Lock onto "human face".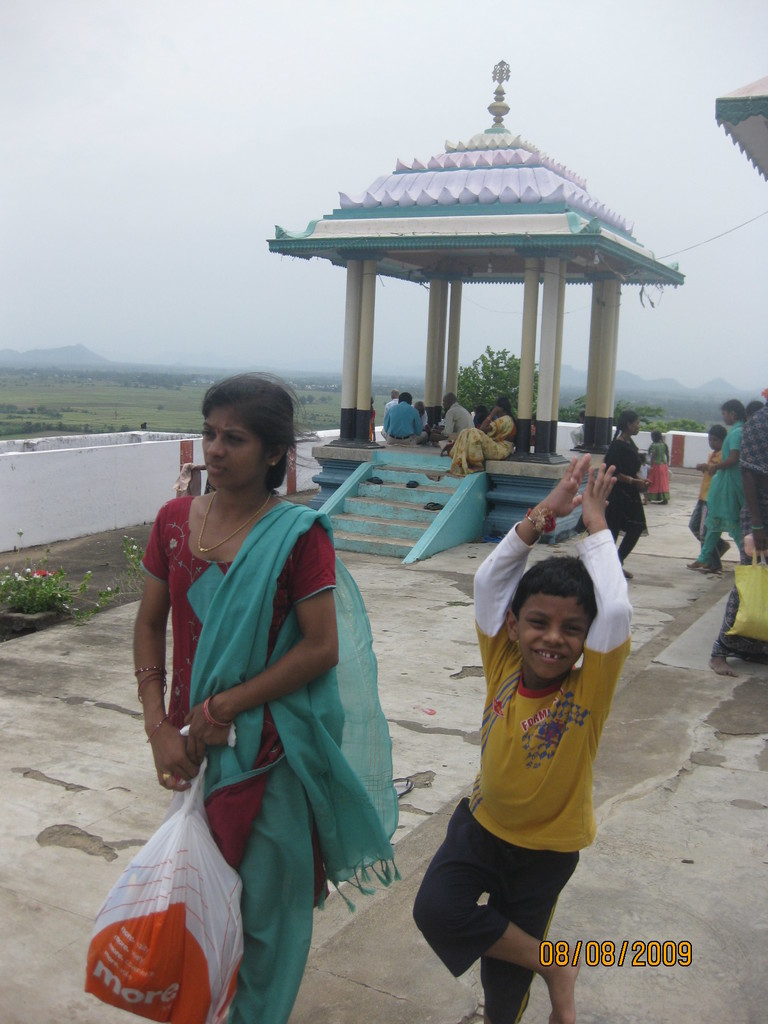
Locked: (511,593,587,684).
